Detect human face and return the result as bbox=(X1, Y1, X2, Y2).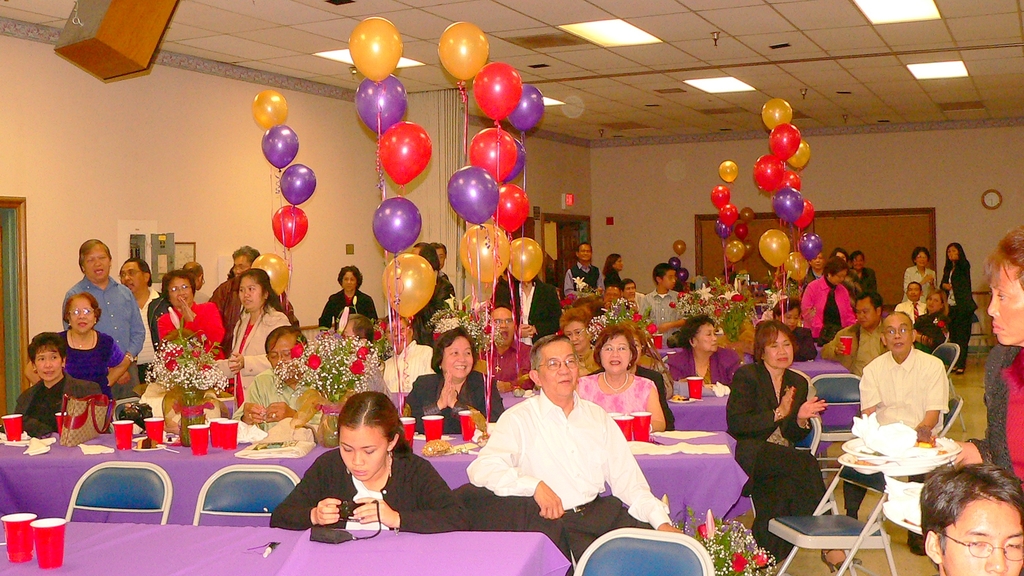
bbox=(925, 292, 948, 313).
